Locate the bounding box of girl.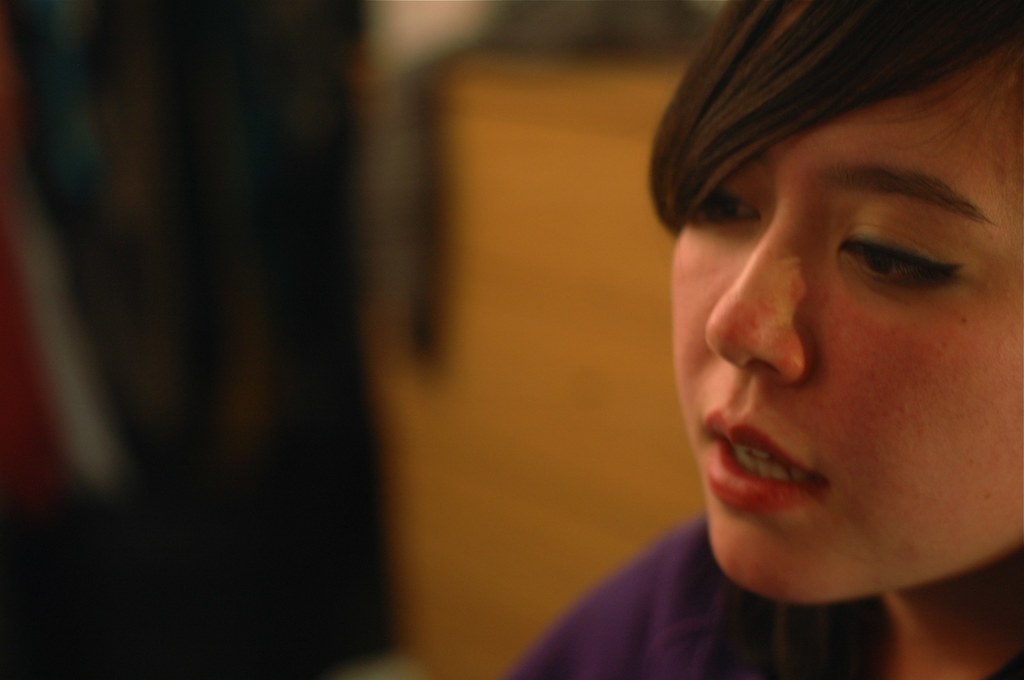
Bounding box: box=[501, 0, 1023, 679].
